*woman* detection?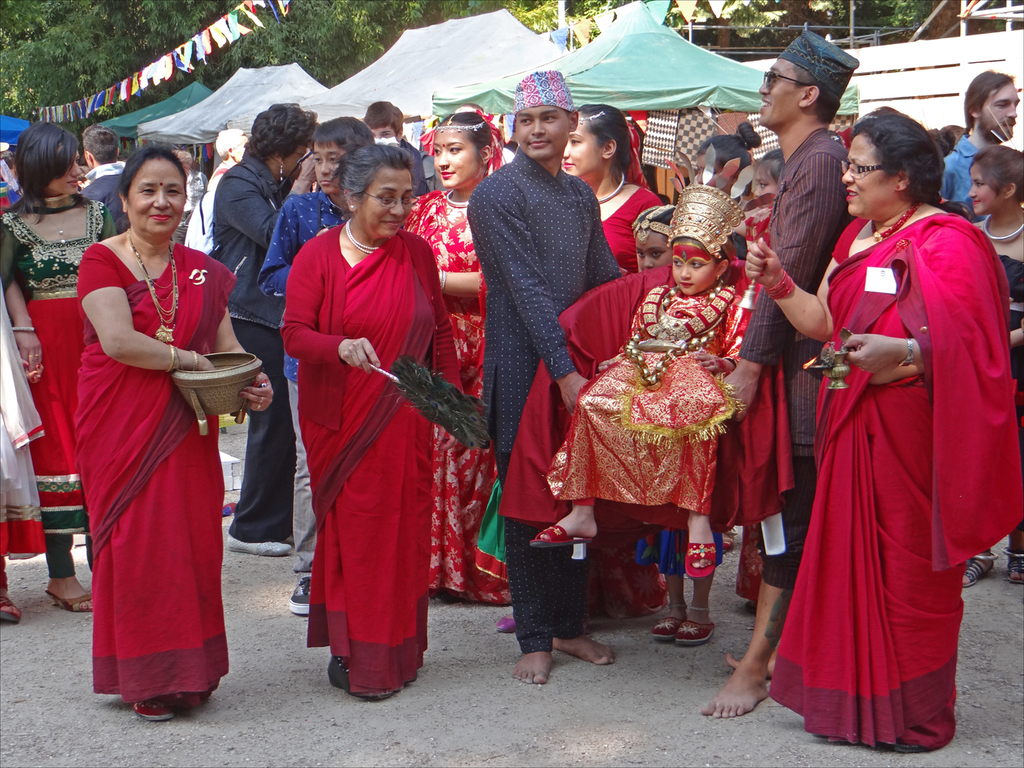
rect(491, 99, 667, 665)
